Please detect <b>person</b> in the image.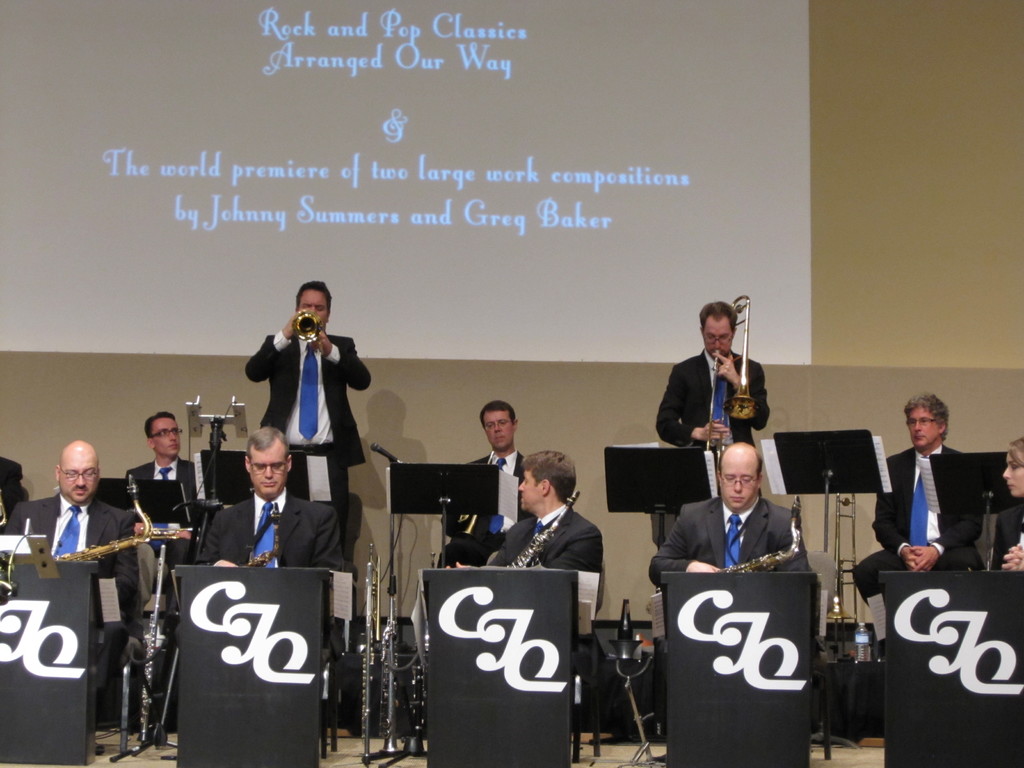
left=645, top=437, right=805, bottom=647.
